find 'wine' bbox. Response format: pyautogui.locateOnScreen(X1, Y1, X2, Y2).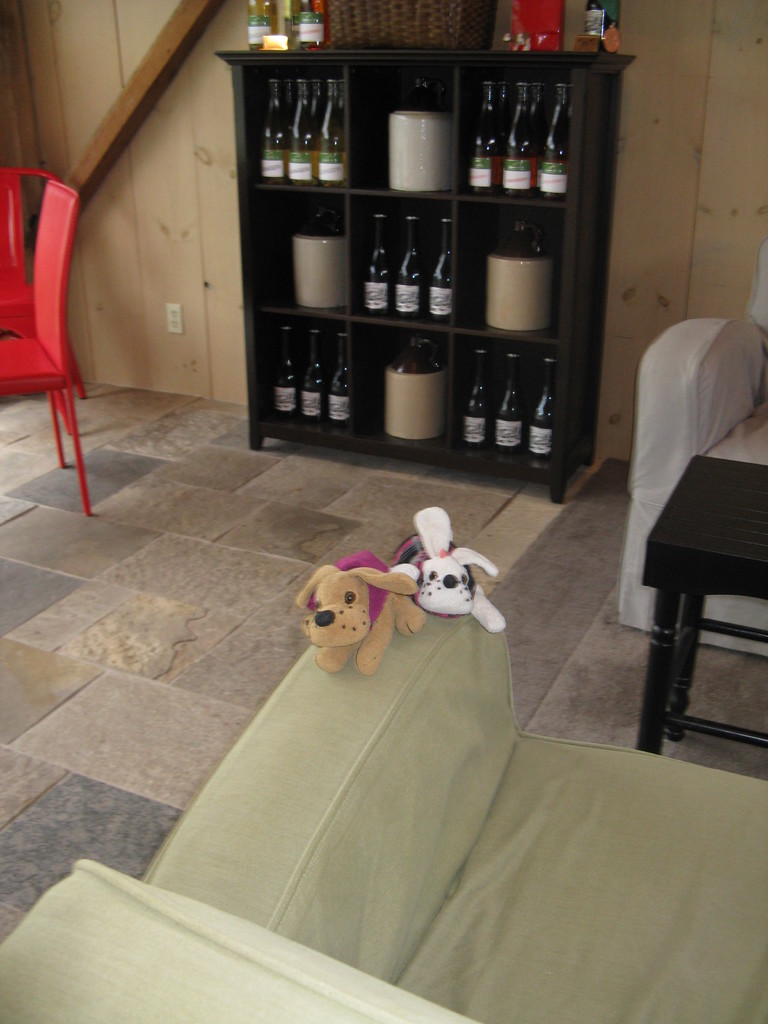
pyautogui.locateOnScreen(495, 356, 518, 454).
